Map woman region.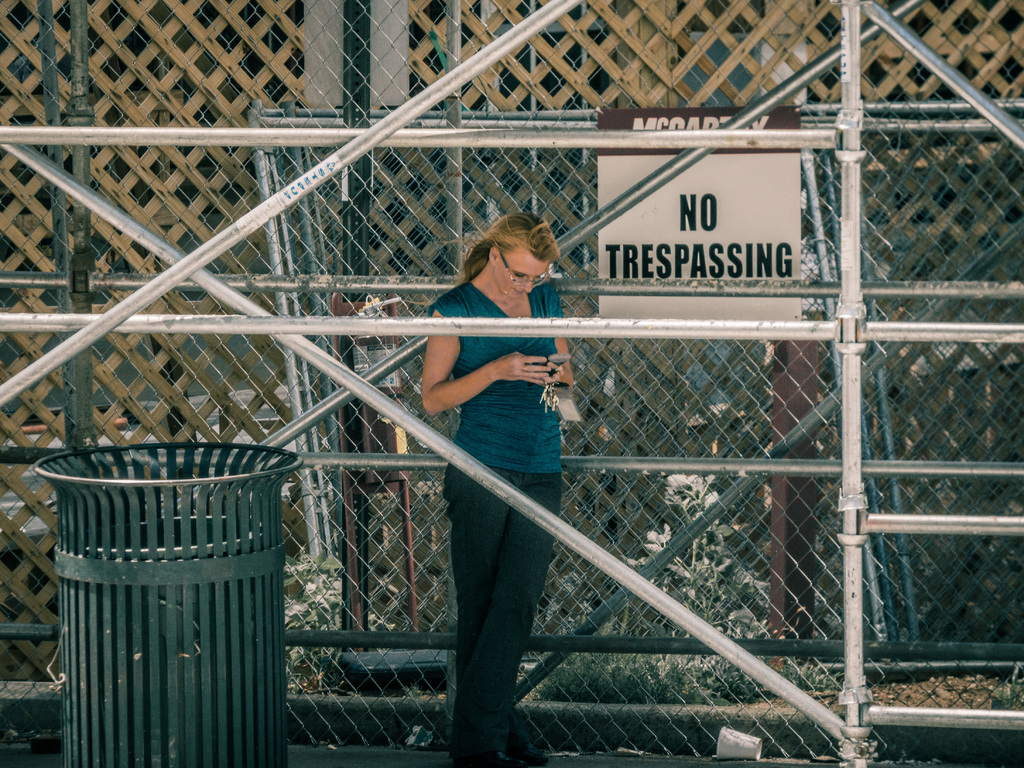
Mapped to x1=385, y1=175, x2=606, y2=747.
